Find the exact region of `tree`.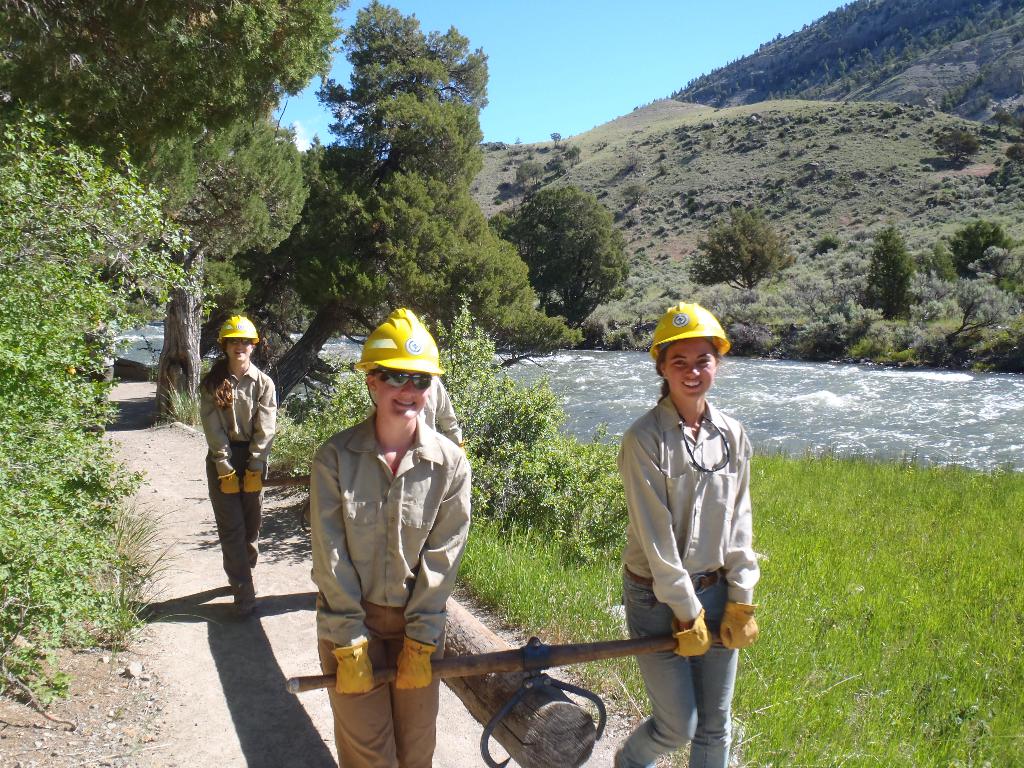
Exact region: {"left": 264, "top": 0, "right": 494, "bottom": 417}.
